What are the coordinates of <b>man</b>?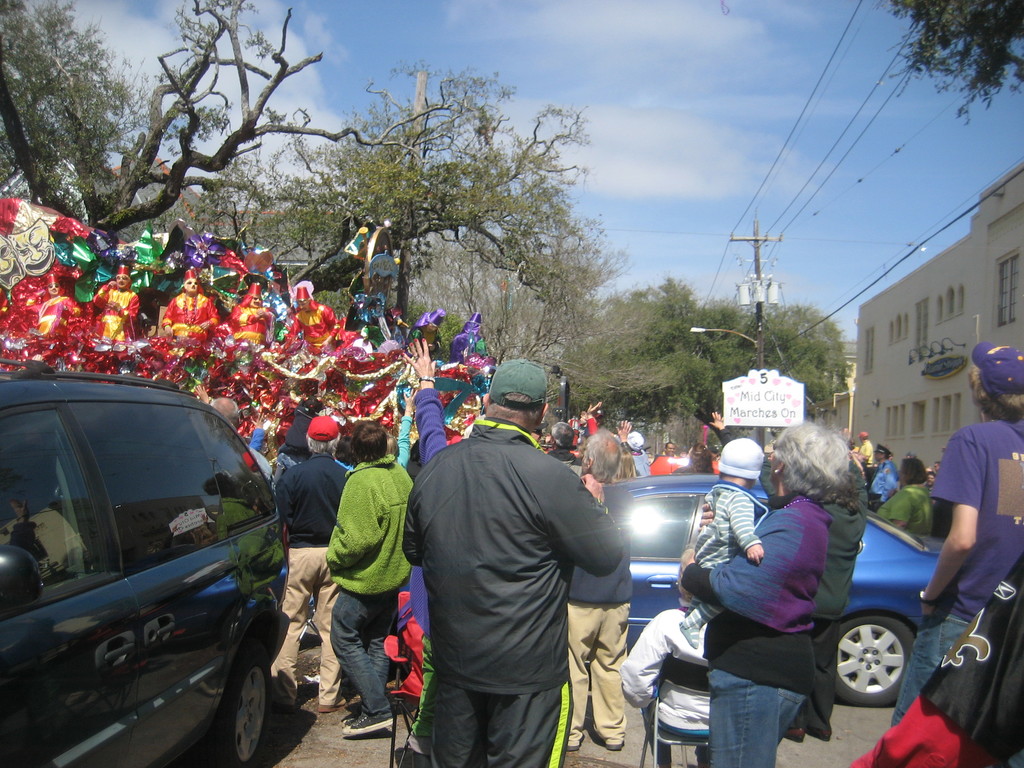
159, 264, 225, 338.
